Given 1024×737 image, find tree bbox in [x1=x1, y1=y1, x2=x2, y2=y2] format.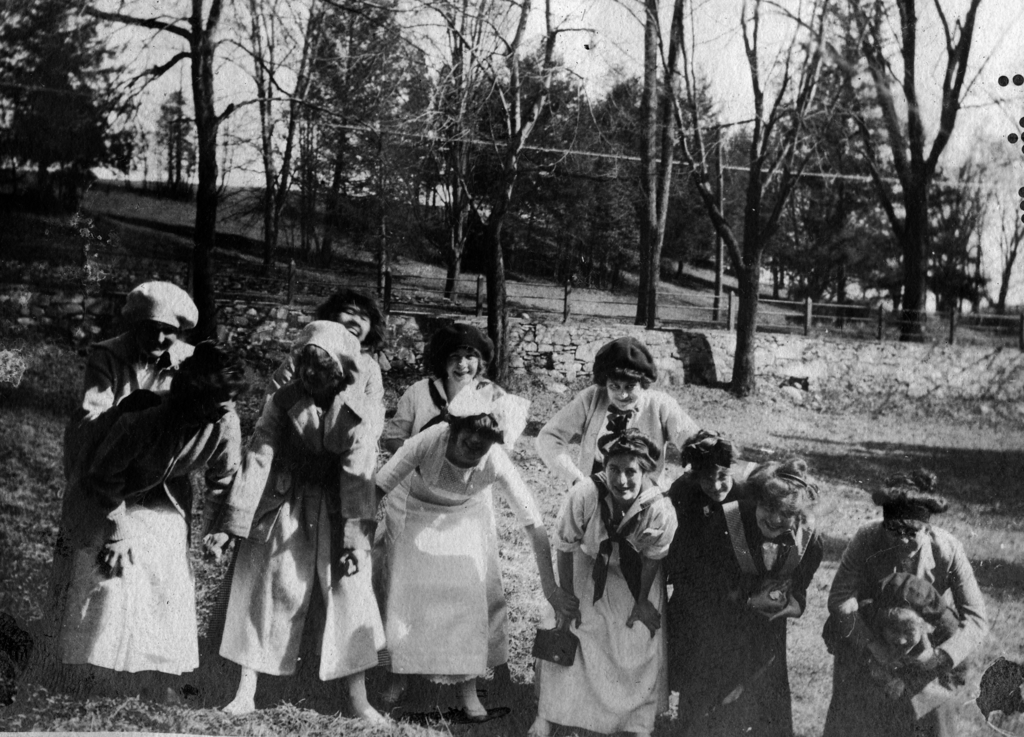
[x1=289, y1=0, x2=445, y2=278].
